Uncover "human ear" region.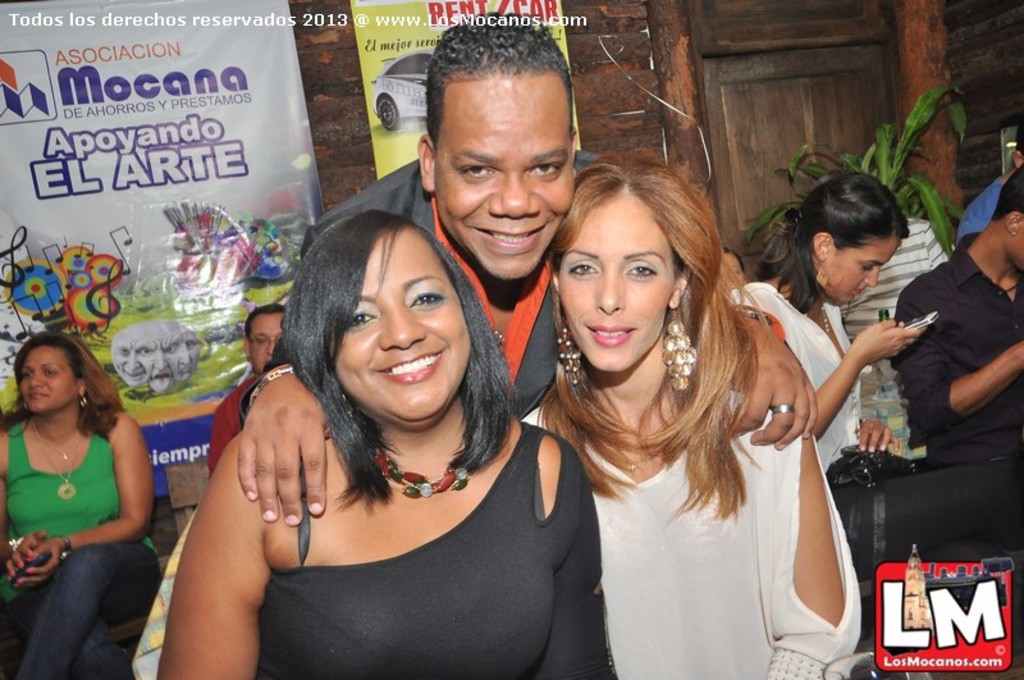
Uncovered: [x1=415, y1=134, x2=435, y2=191].
